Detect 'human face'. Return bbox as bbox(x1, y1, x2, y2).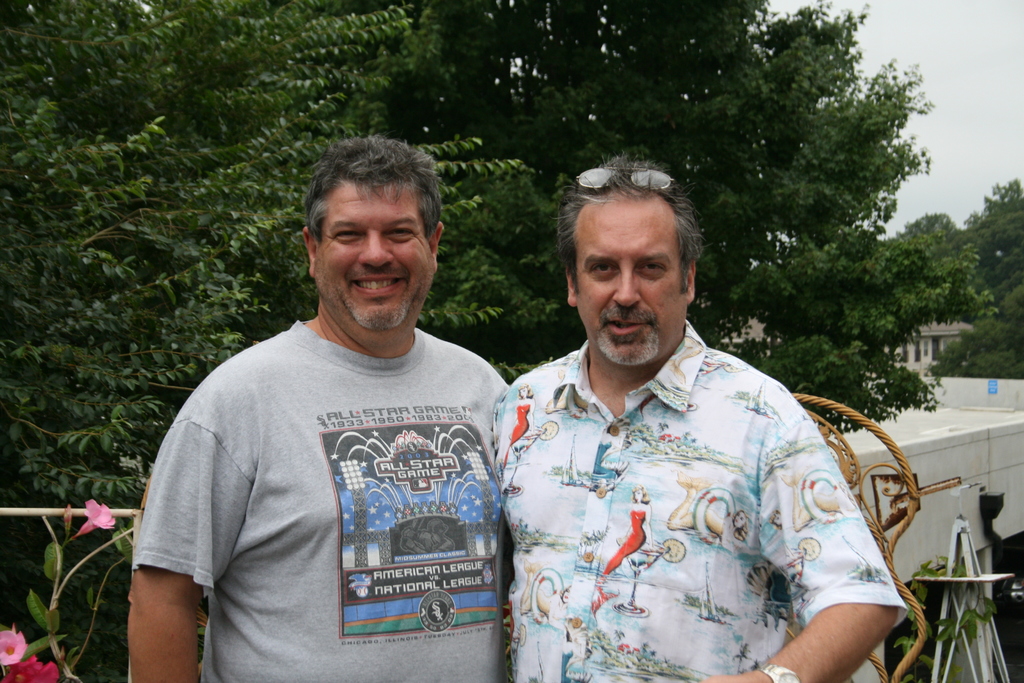
bbox(577, 202, 687, 364).
